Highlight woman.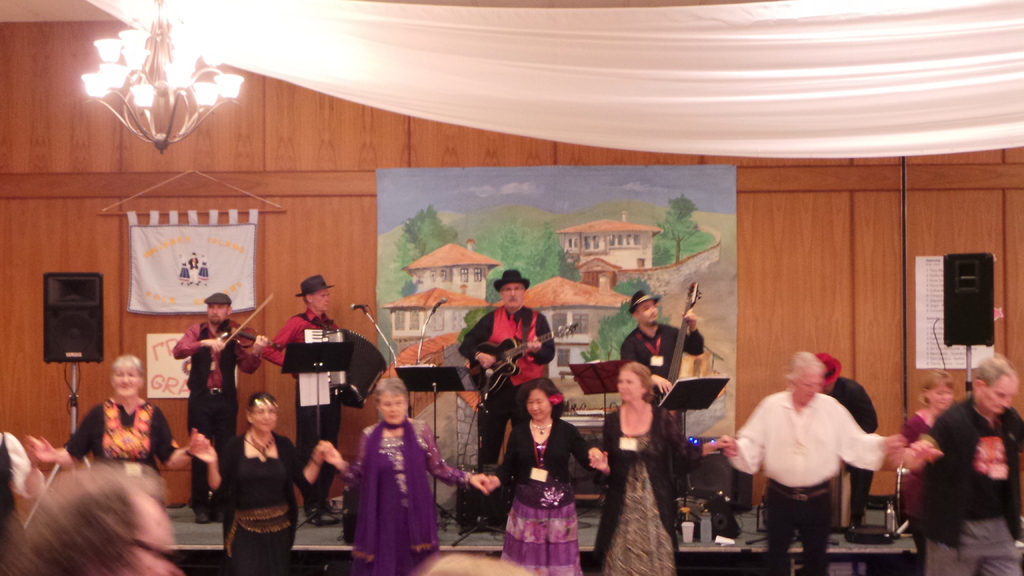
Highlighted region: (x1=18, y1=355, x2=210, y2=502).
